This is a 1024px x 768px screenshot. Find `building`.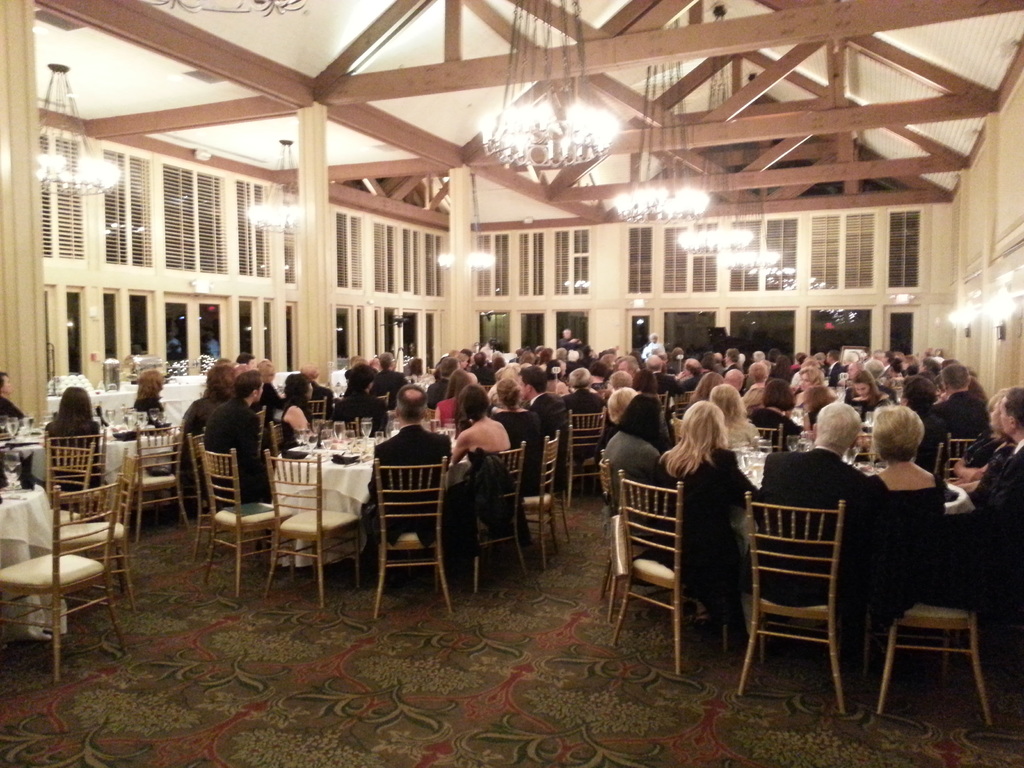
Bounding box: box=[0, 0, 1023, 767].
